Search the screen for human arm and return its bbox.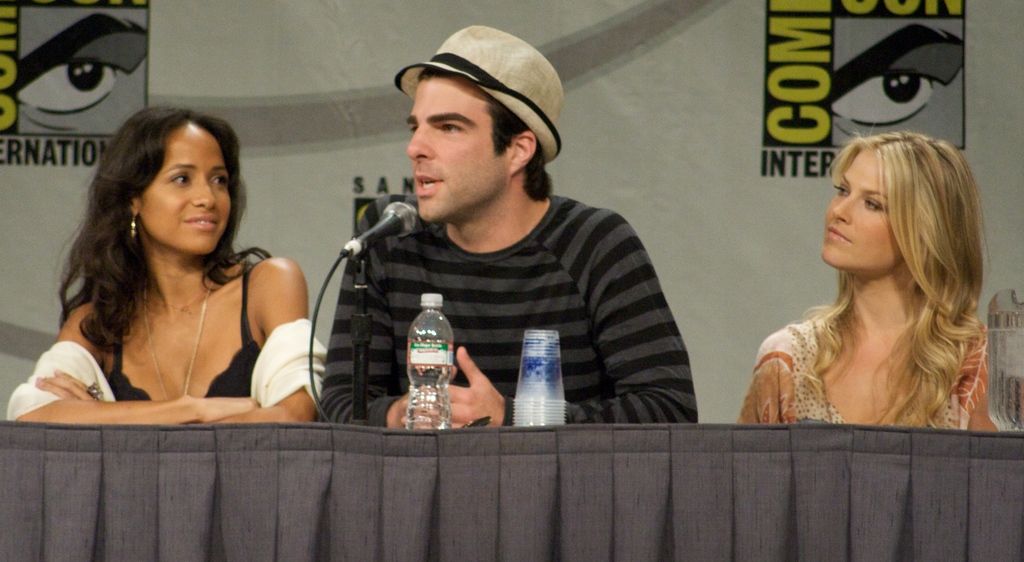
Found: {"x1": 404, "y1": 346, "x2": 499, "y2": 426}.
